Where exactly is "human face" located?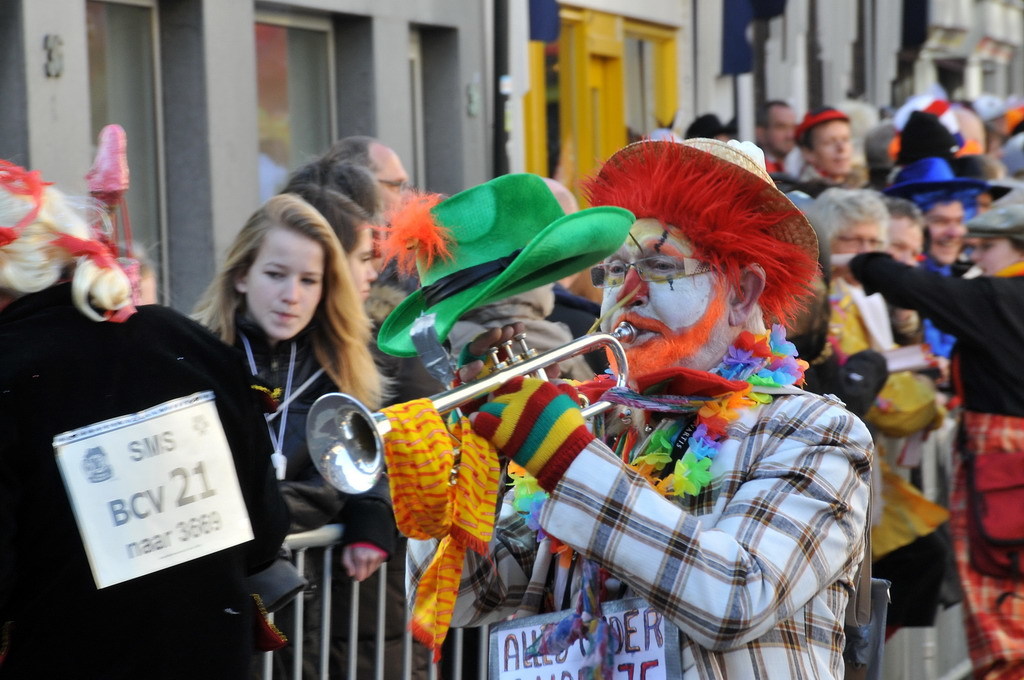
Its bounding box is l=373, t=151, r=409, b=204.
